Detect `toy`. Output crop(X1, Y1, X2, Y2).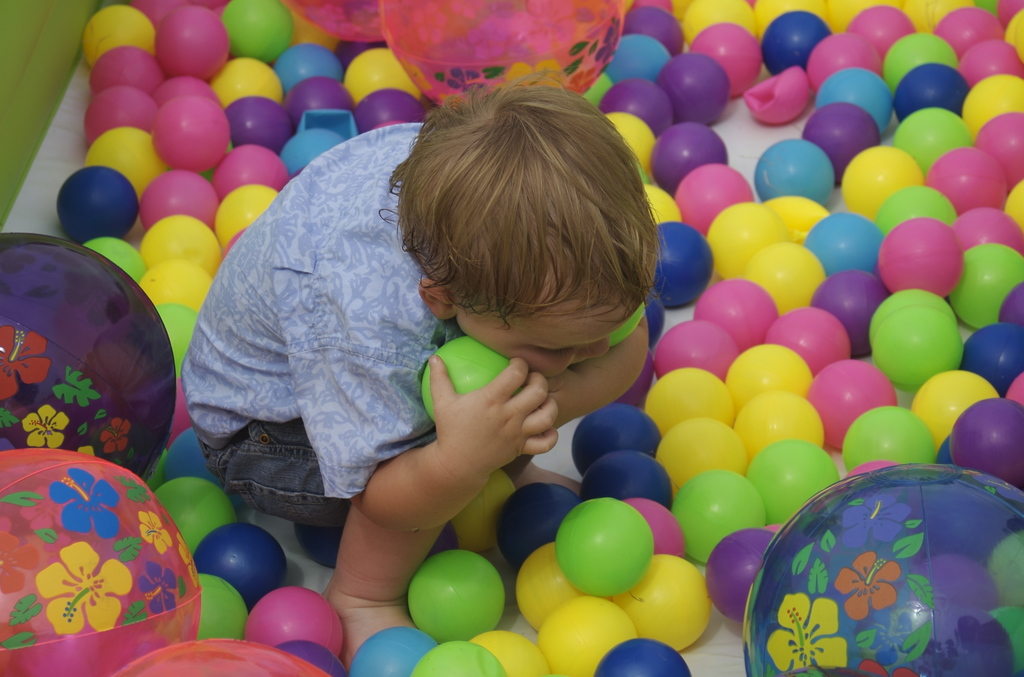
crop(683, 1, 762, 43).
